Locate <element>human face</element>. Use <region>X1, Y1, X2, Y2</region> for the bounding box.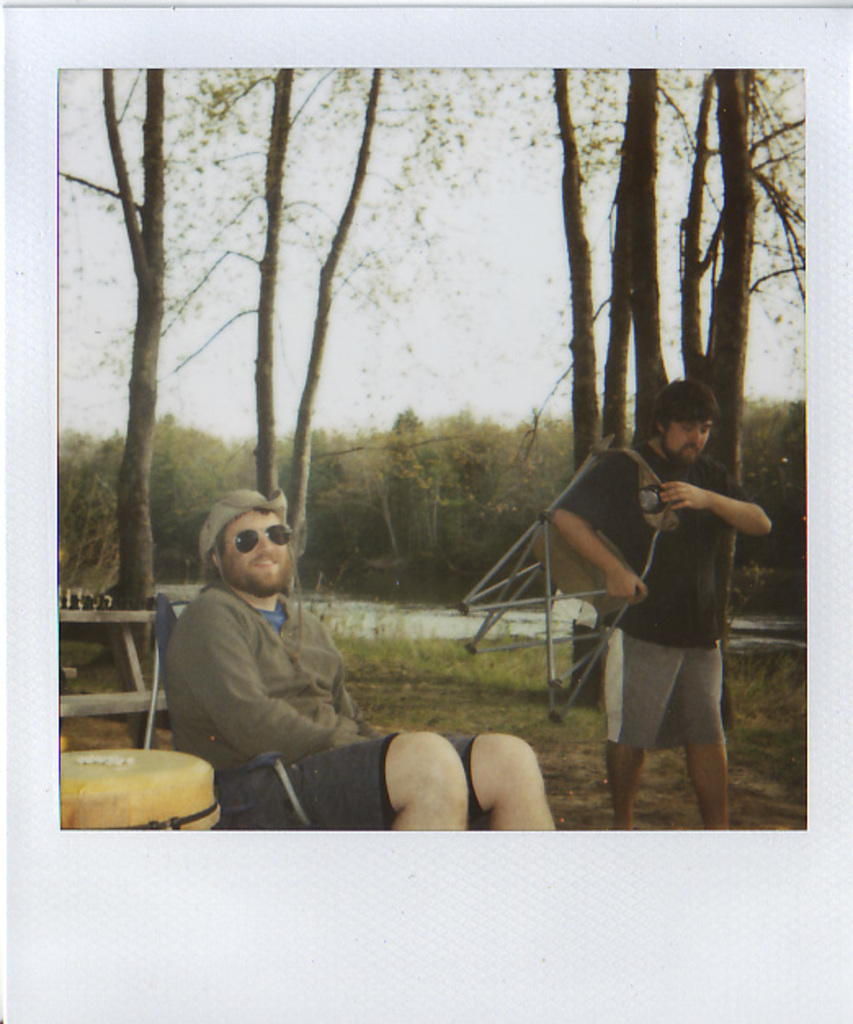
<region>659, 413, 708, 462</region>.
